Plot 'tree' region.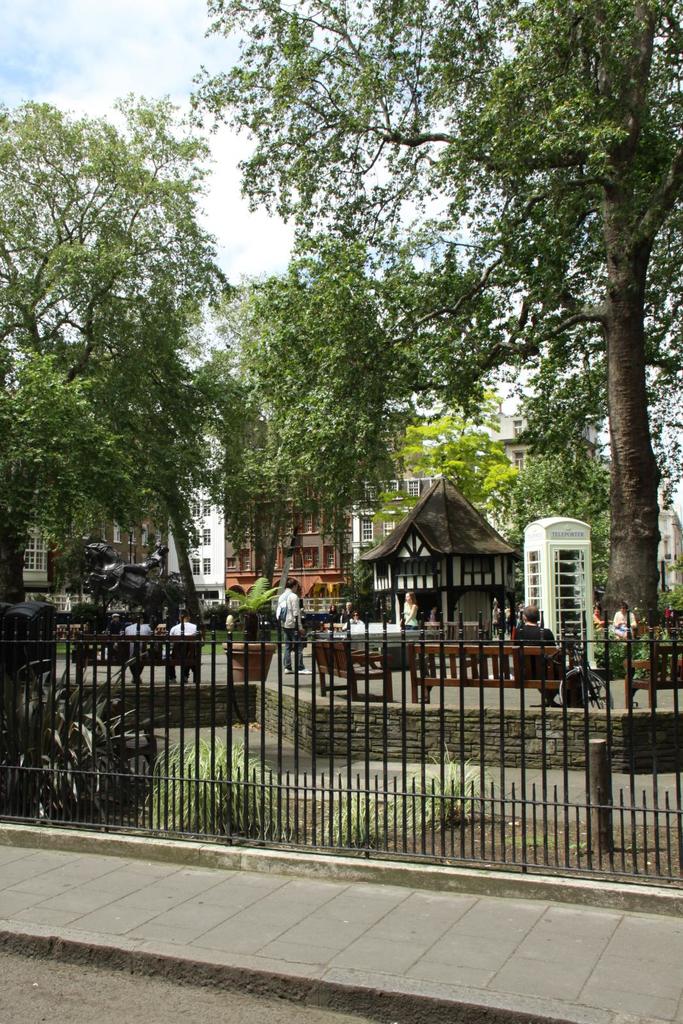
Plotted at {"x1": 194, "y1": 0, "x2": 682, "y2": 630}.
